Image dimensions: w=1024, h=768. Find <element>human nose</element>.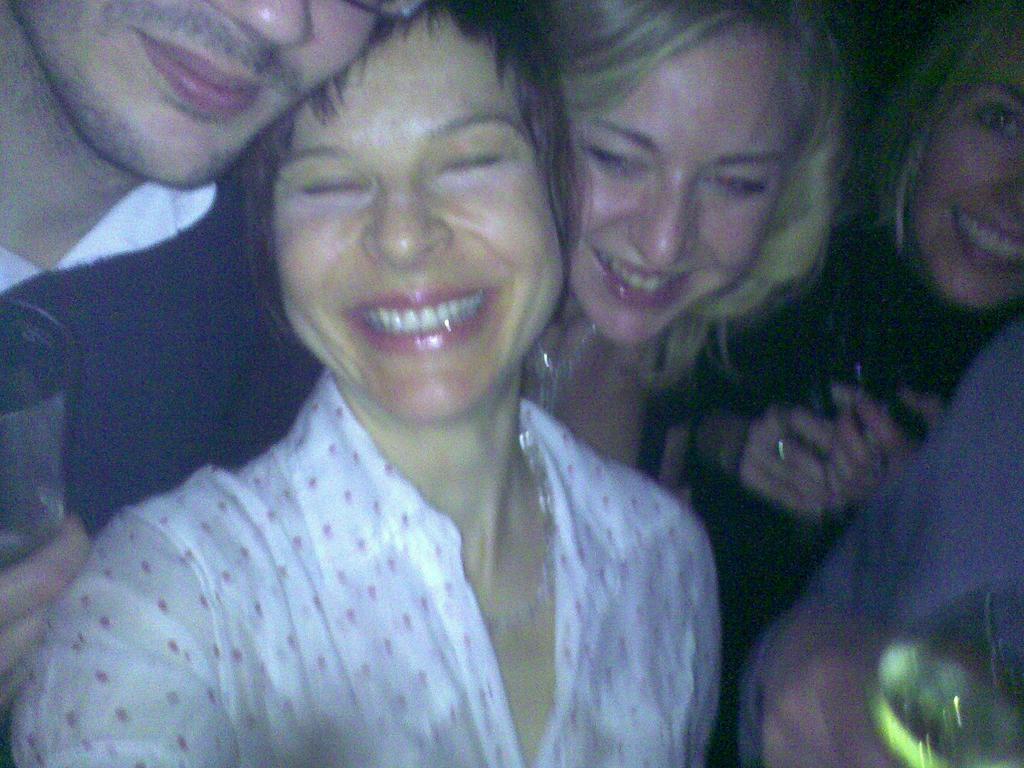
bbox=[362, 170, 456, 274].
